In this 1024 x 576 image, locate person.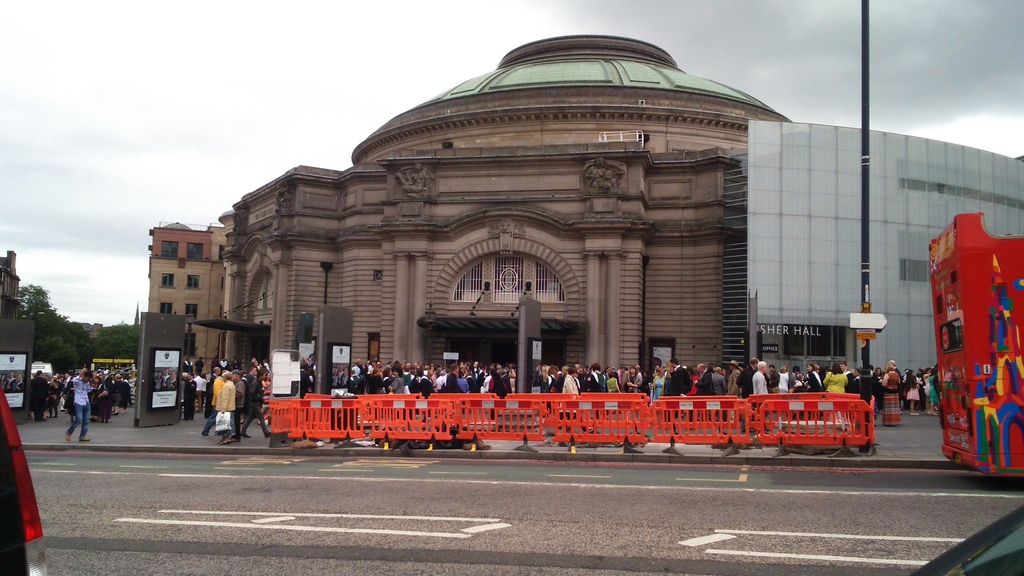
Bounding box: <bbox>192, 372, 202, 390</bbox>.
